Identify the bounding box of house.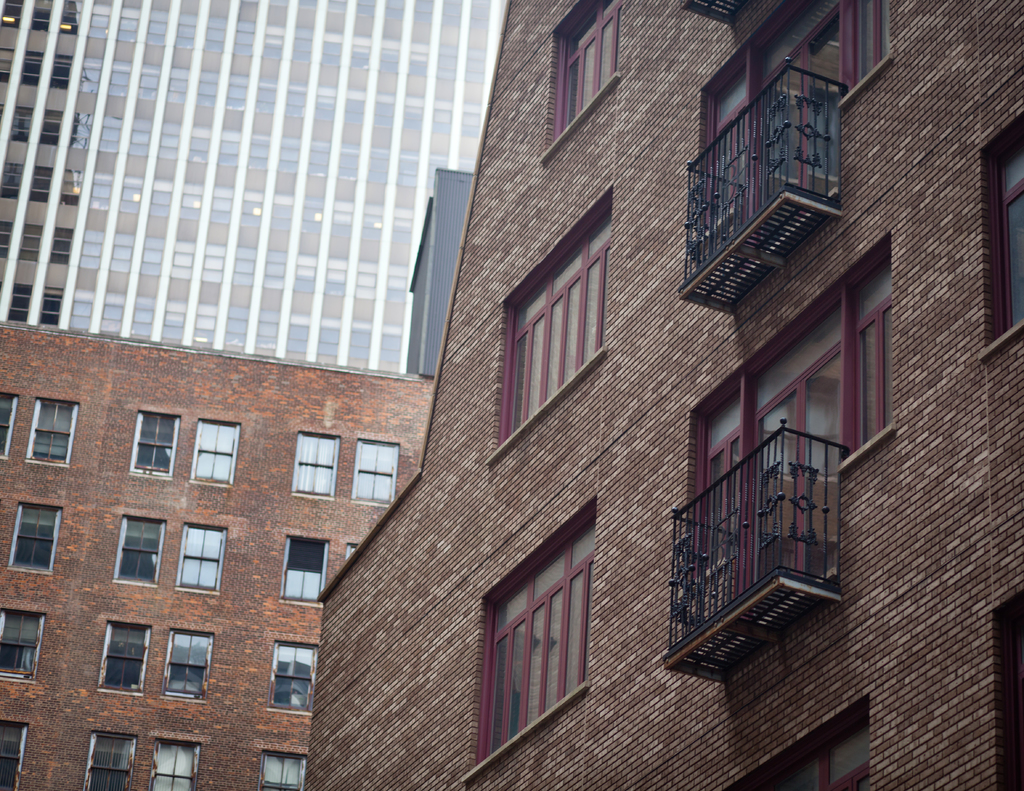
{"left": 0, "top": 0, "right": 507, "bottom": 375}.
